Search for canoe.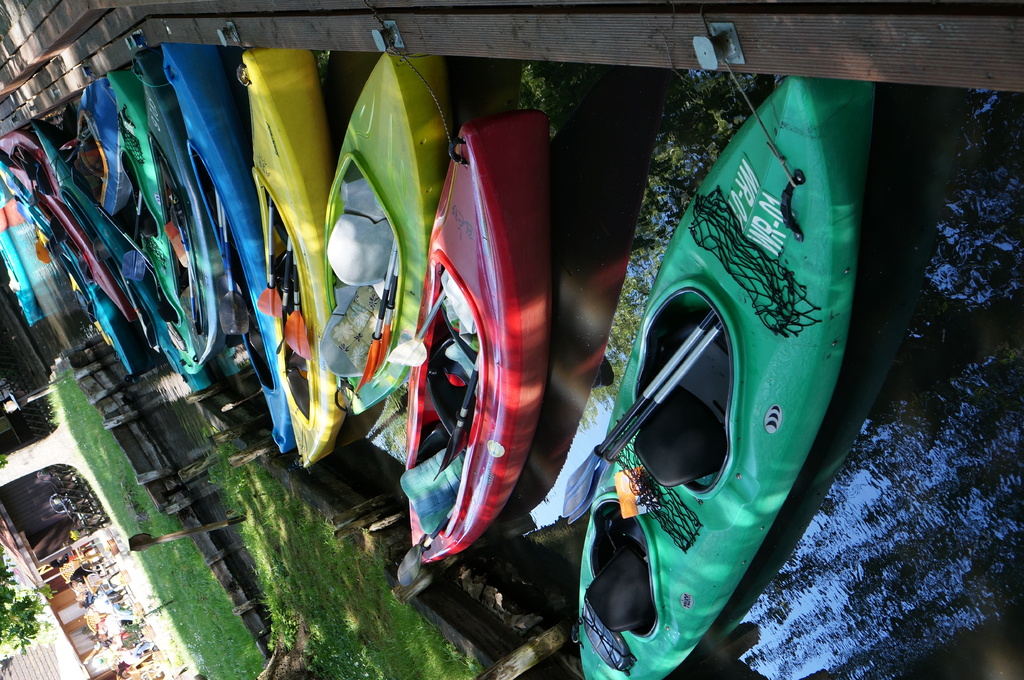
Found at pyautogui.locateOnScreen(110, 69, 190, 377).
